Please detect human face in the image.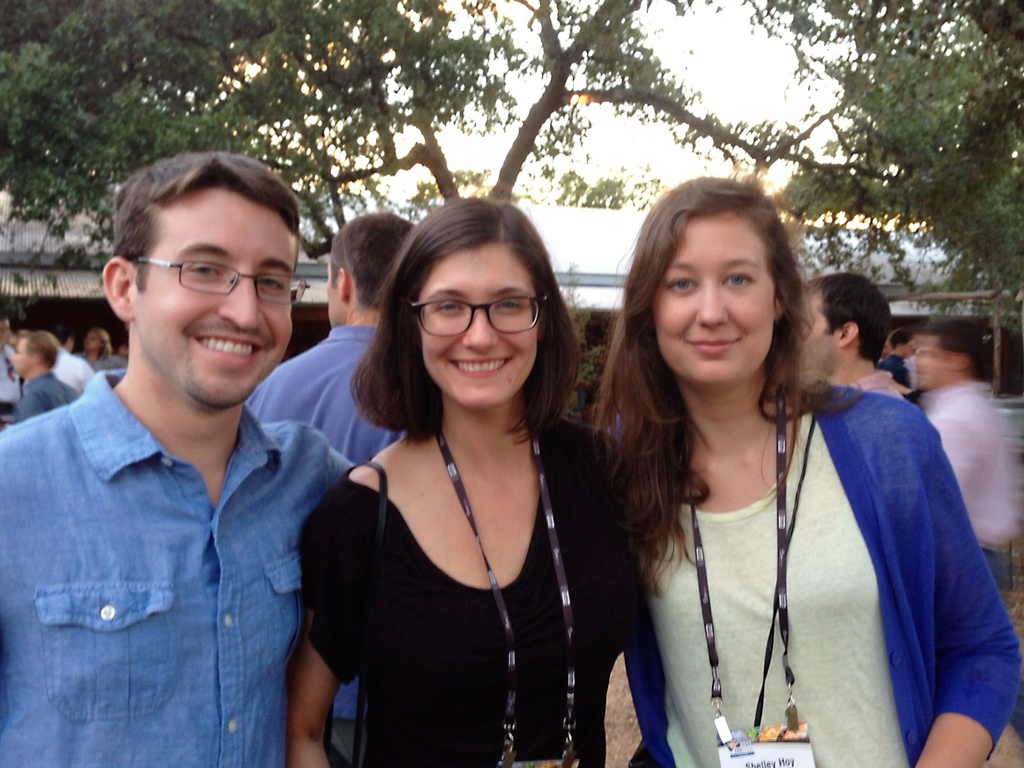
908,338,916,355.
